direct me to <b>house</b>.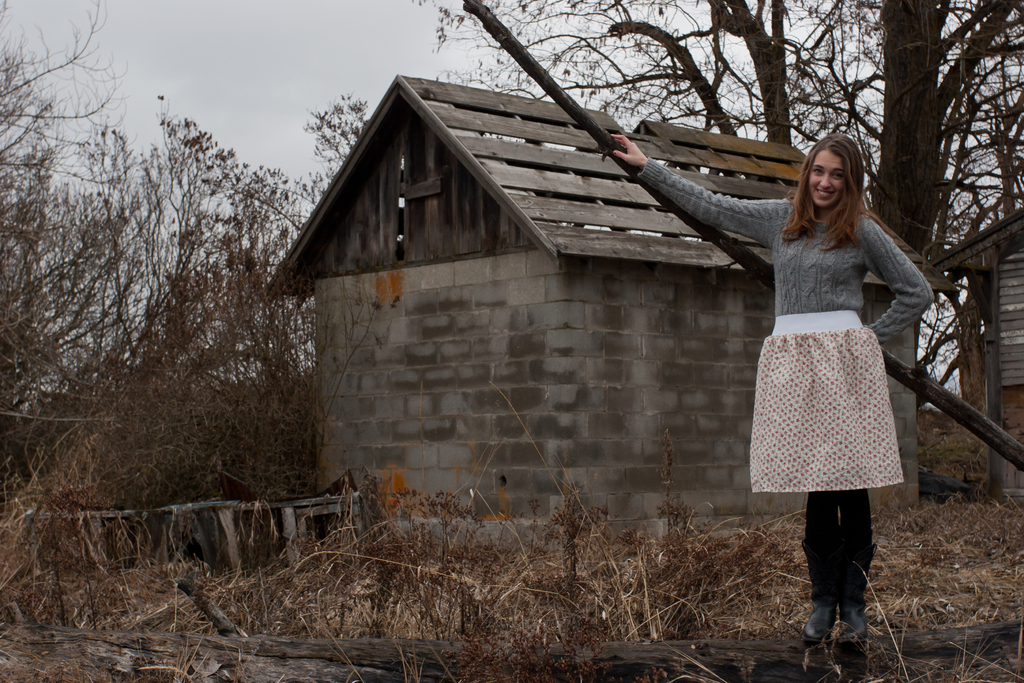
Direction: (274,65,824,530).
